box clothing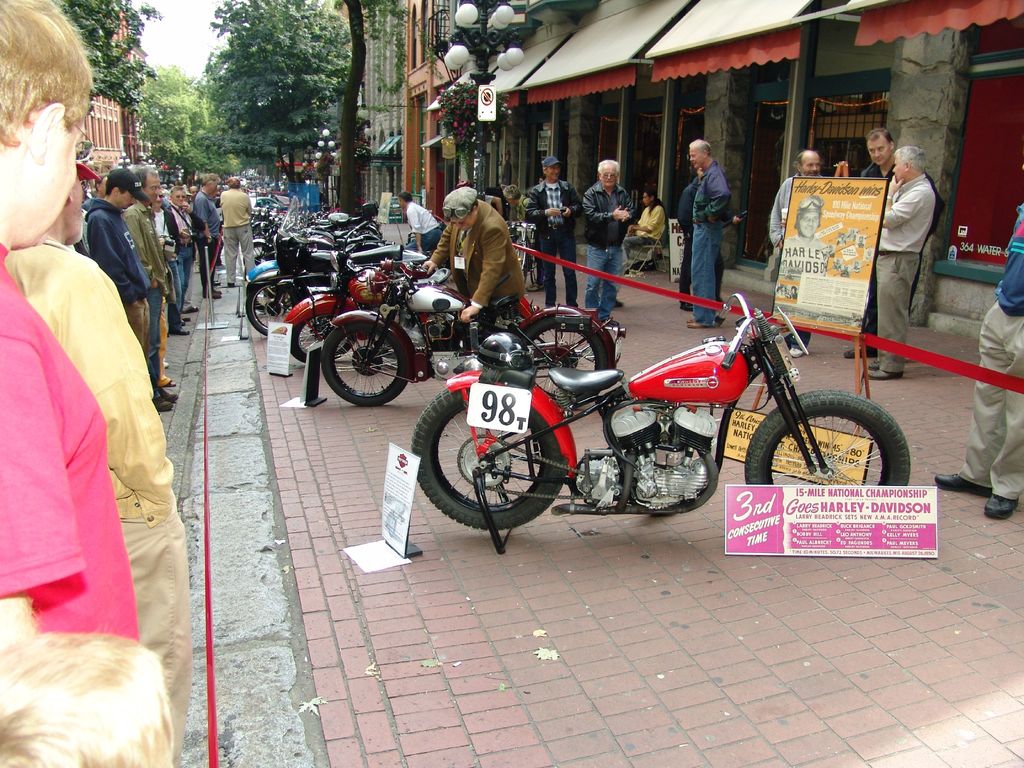
<region>431, 195, 525, 329</region>
